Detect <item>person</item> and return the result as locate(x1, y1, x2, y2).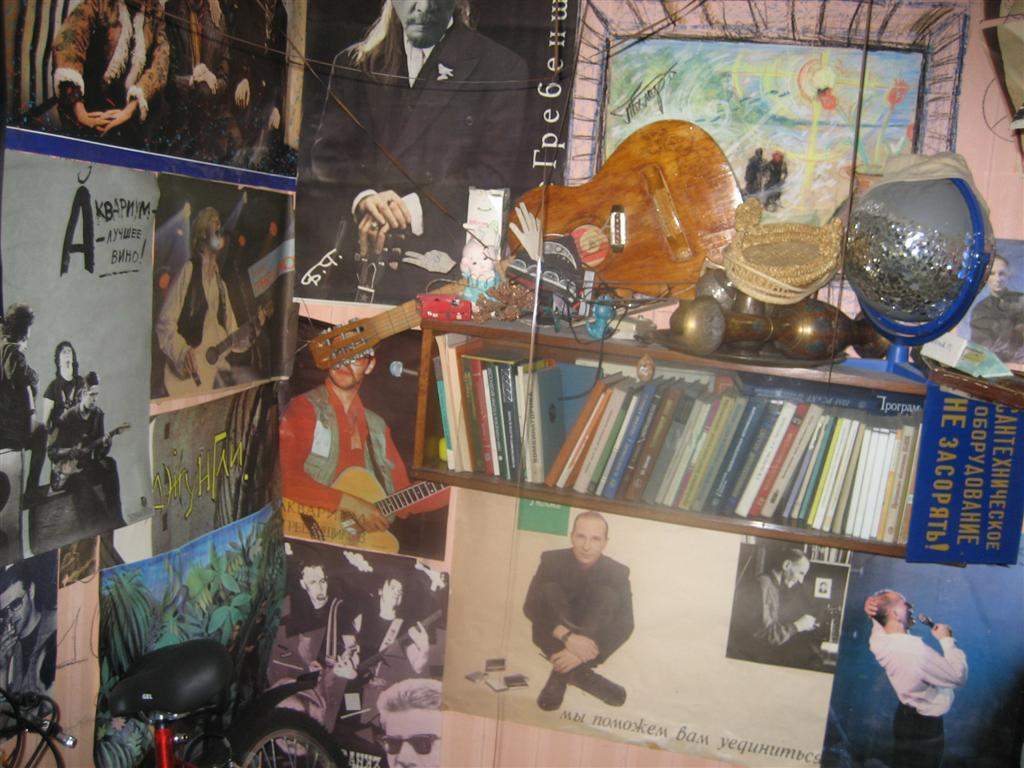
locate(368, 674, 447, 767).
